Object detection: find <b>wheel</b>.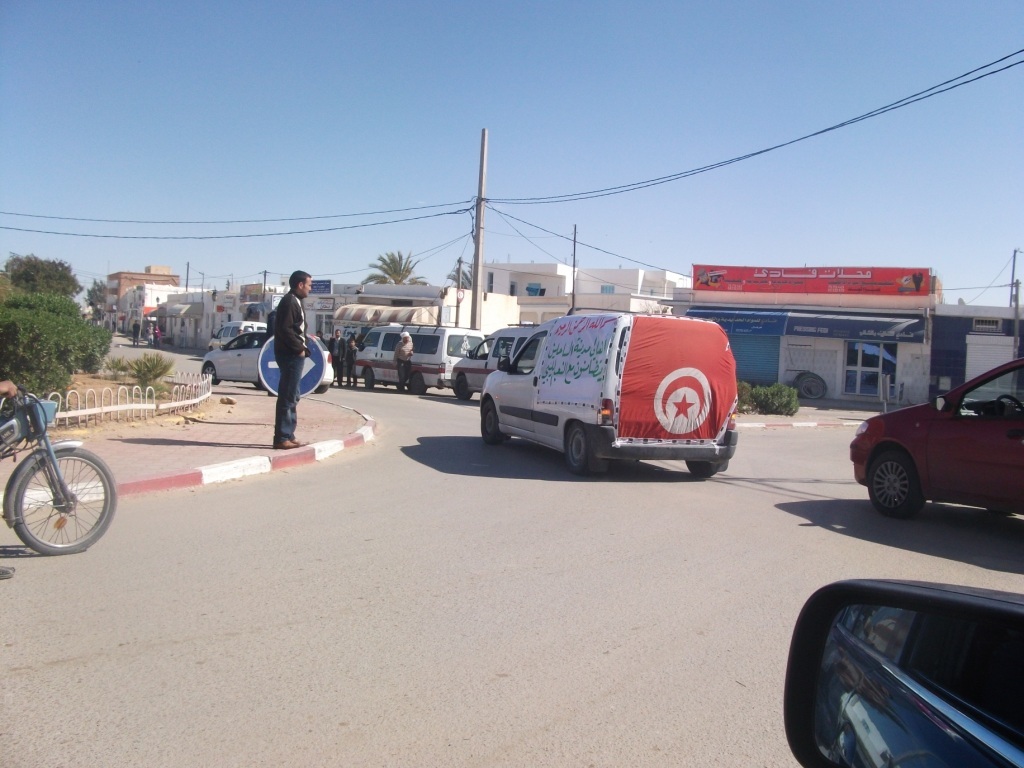
select_region(452, 377, 467, 394).
